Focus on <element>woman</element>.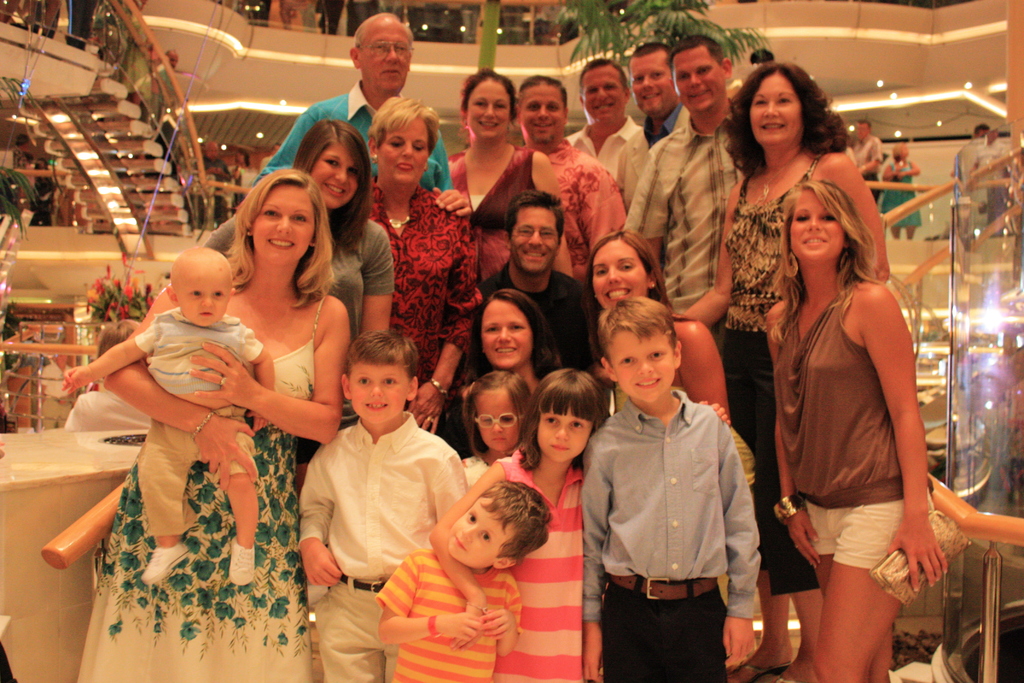
Focused at x1=577 y1=229 x2=734 y2=434.
